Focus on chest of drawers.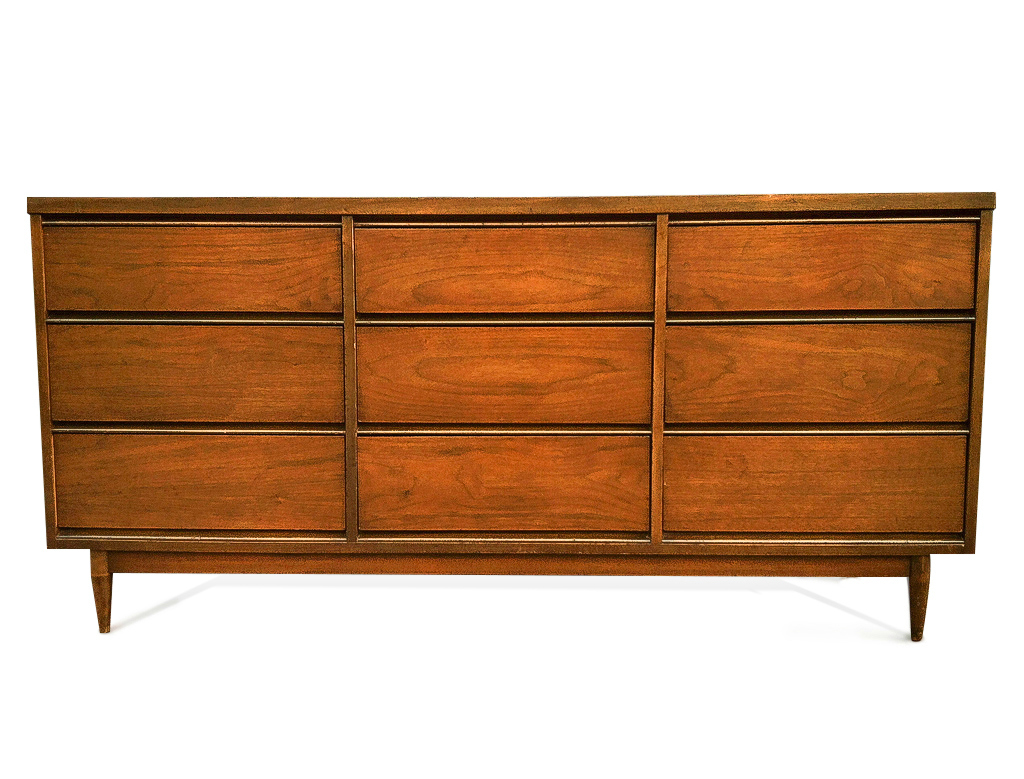
Focused at (x1=23, y1=192, x2=996, y2=636).
